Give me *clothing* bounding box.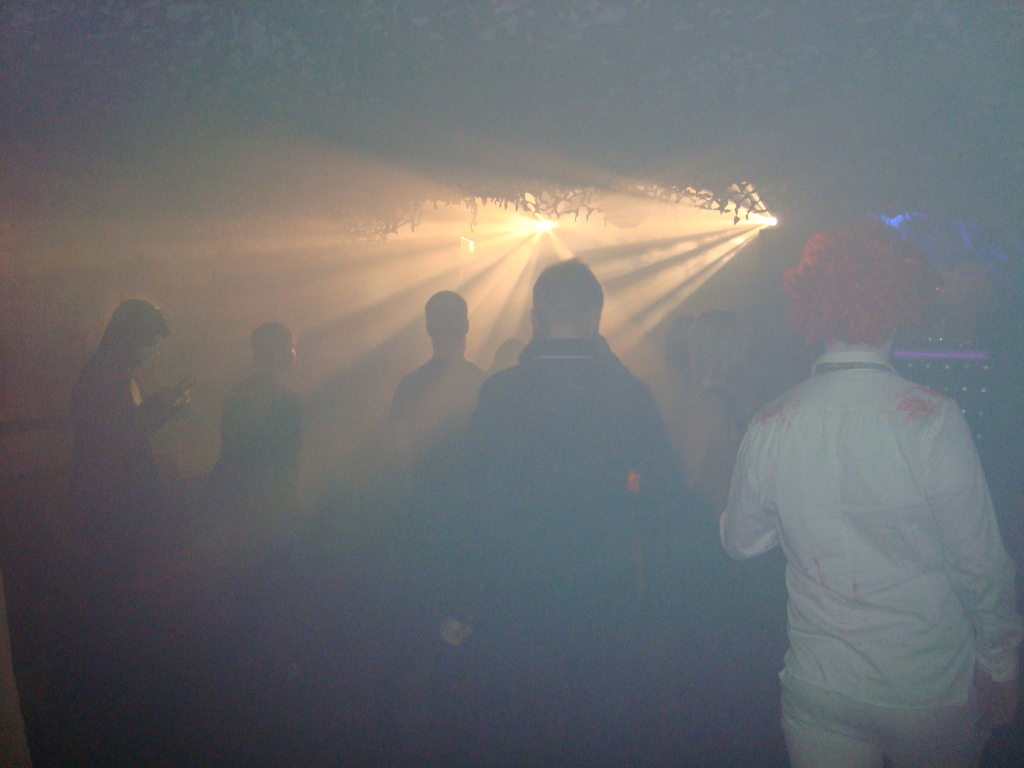
<region>217, 381, 305, 538</region>.
